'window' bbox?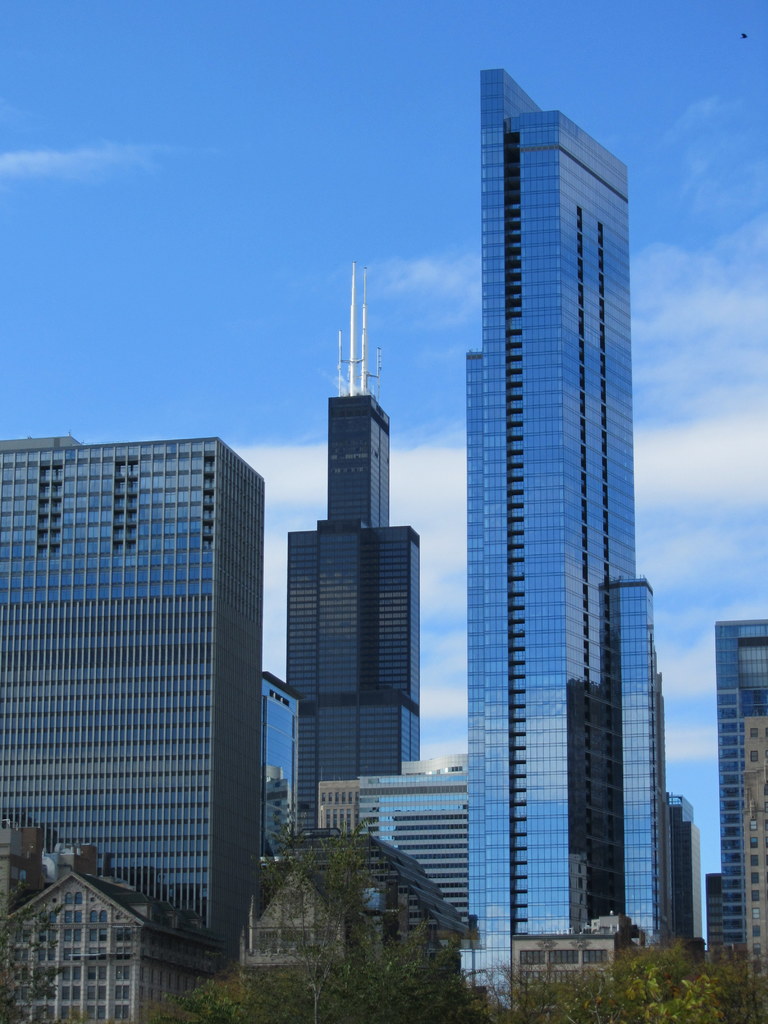
748:908:767:925
